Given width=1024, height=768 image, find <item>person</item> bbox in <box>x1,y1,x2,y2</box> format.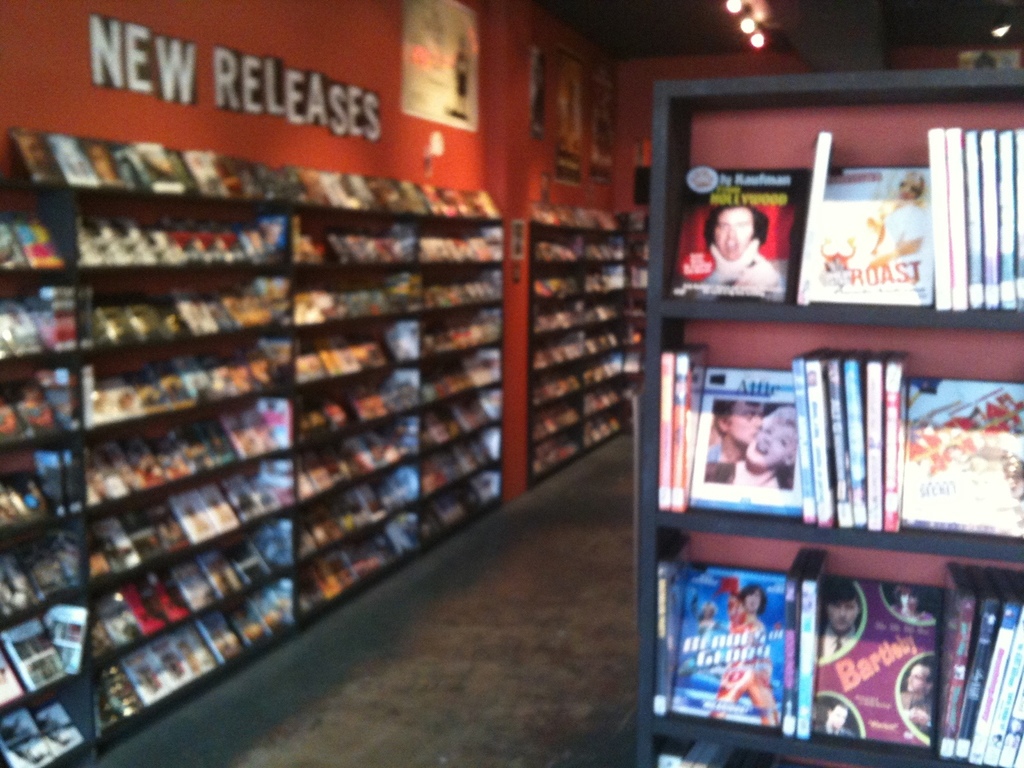
<box>812,694,854,738</box>.
